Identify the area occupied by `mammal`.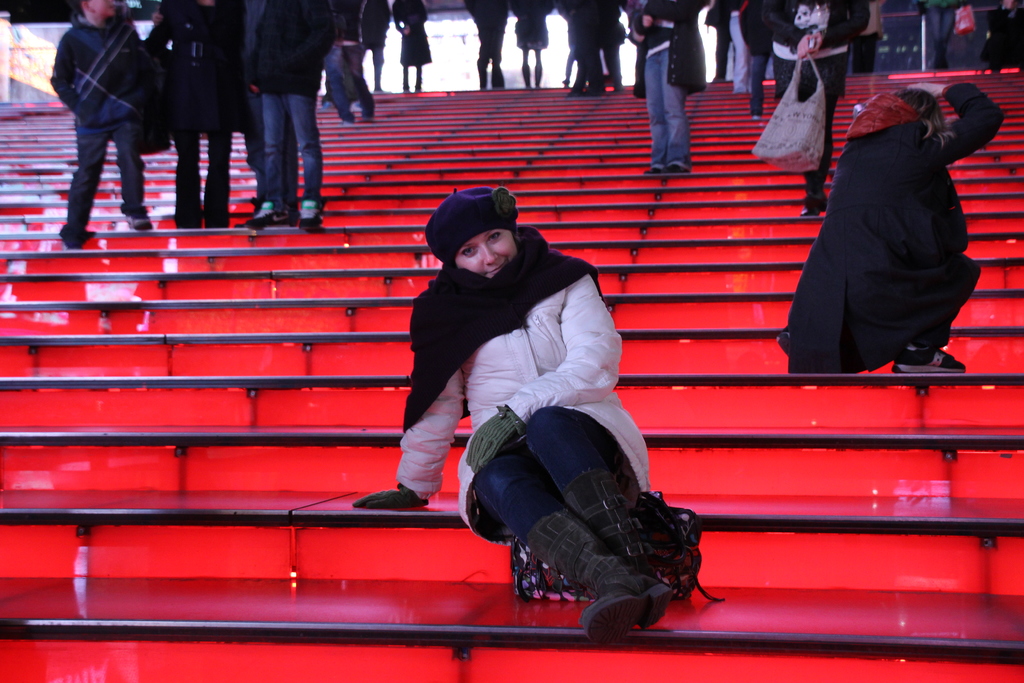
Area: select_region(970, 0, 1023, 75).
